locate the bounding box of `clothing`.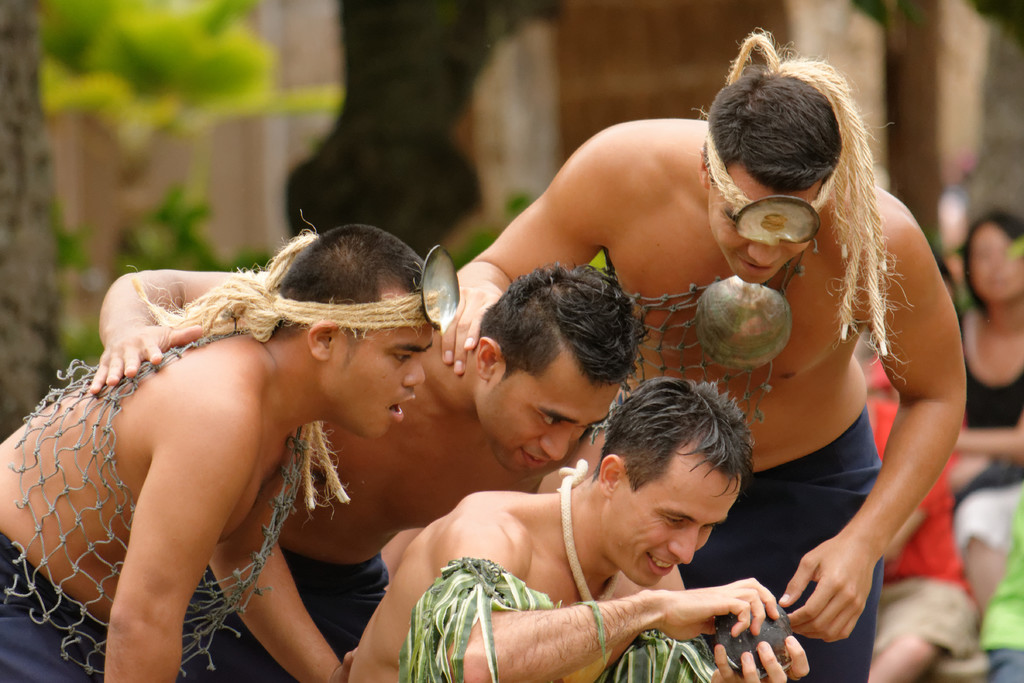
Bounding box: {"left": 953, "top": 304, "right": 1023, "bottom": 548}.
